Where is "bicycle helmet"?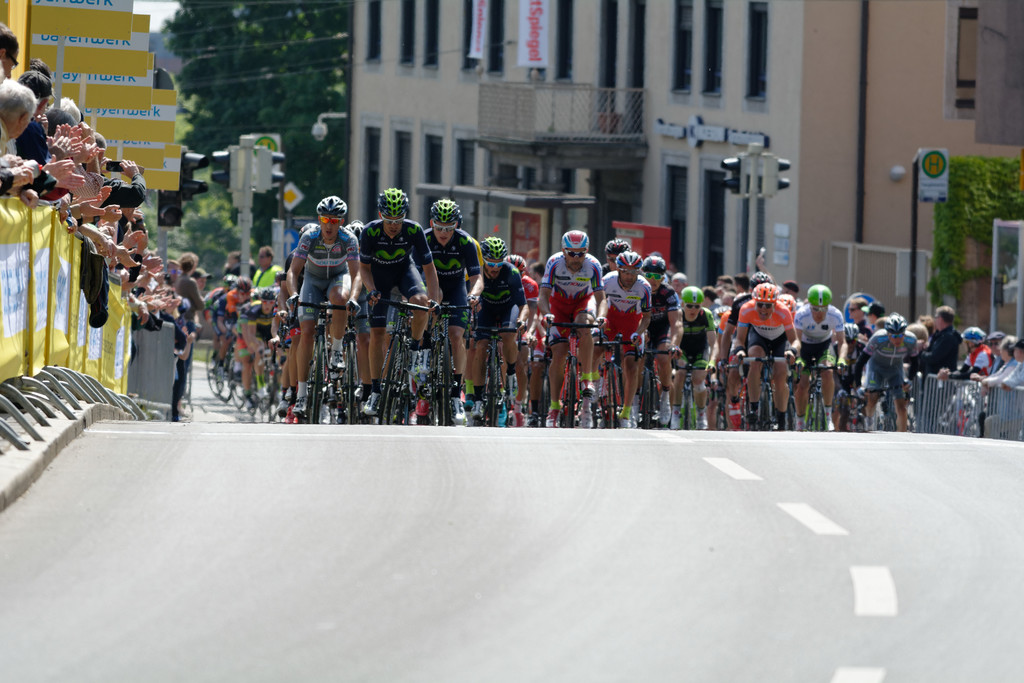
bbox(479, 238, 506, 260).
